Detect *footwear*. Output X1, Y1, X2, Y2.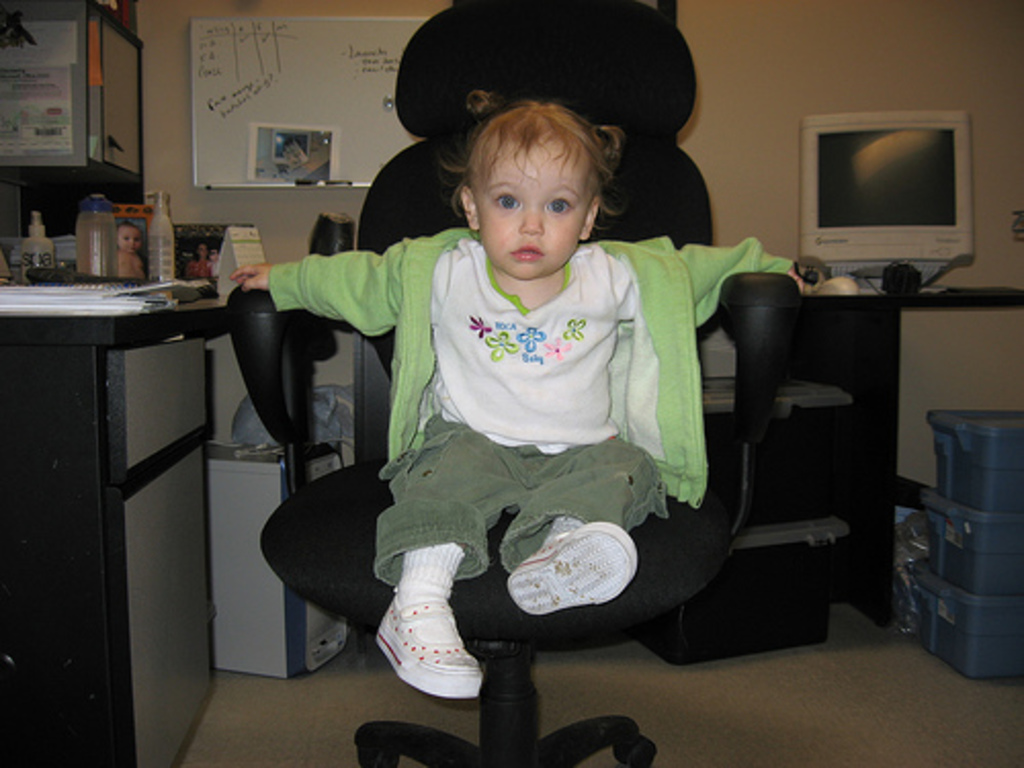
367, 545, 477, 719.
